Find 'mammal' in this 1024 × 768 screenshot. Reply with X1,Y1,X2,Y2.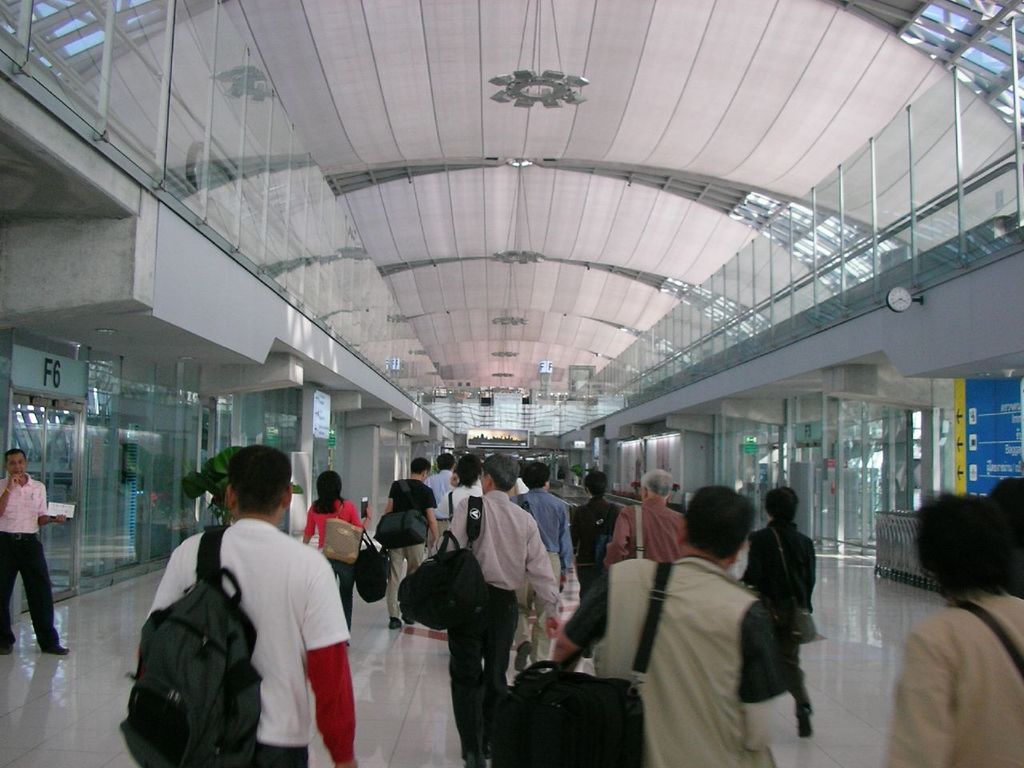
881,490,1023,767.
